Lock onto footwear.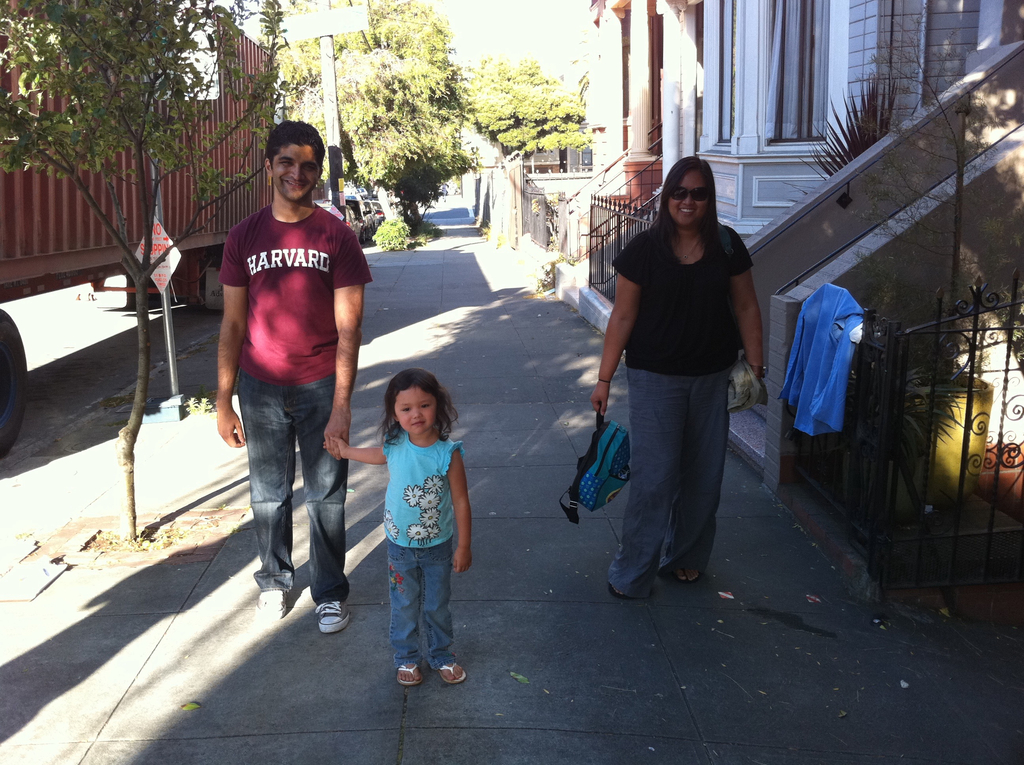
Locked: 436, 659, 468, 683.
